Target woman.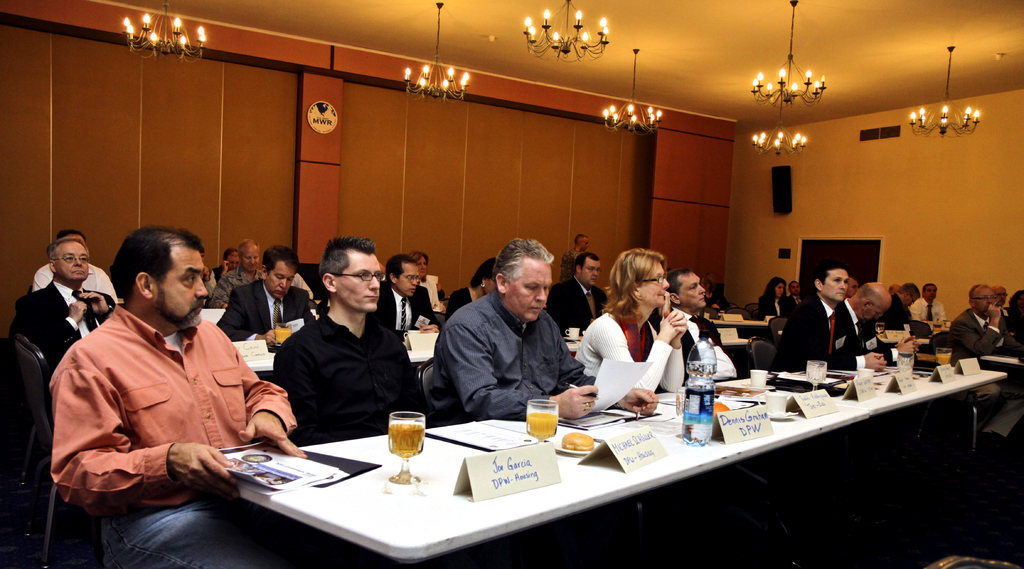
Target region: <region>408, 254, 441, 310</region>.
